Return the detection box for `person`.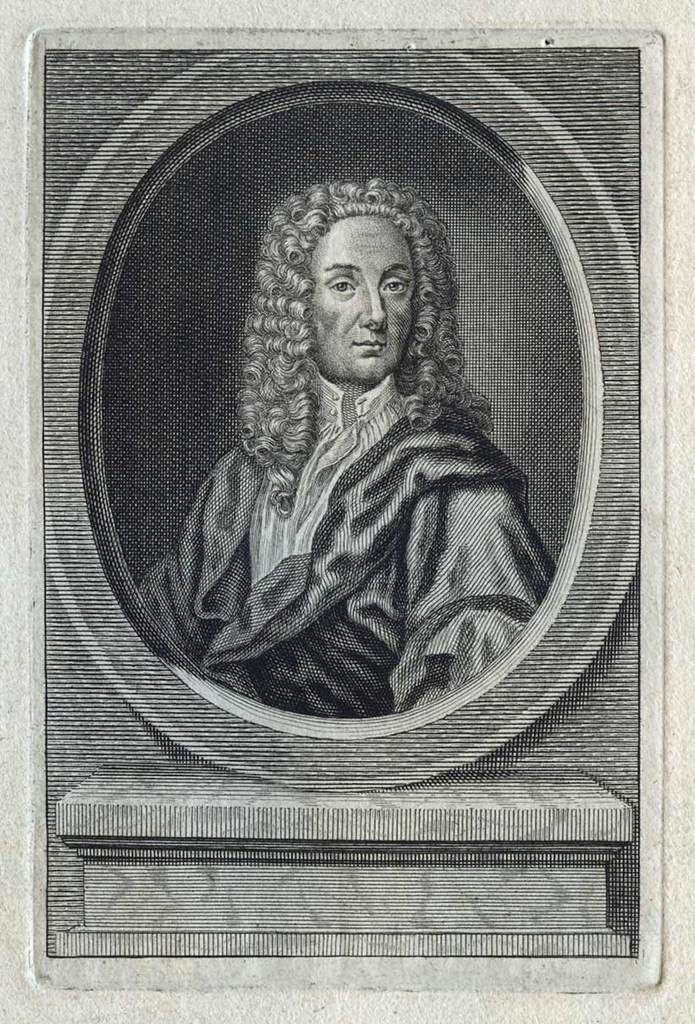
left=170, top=185, right=540, bottom=744.
